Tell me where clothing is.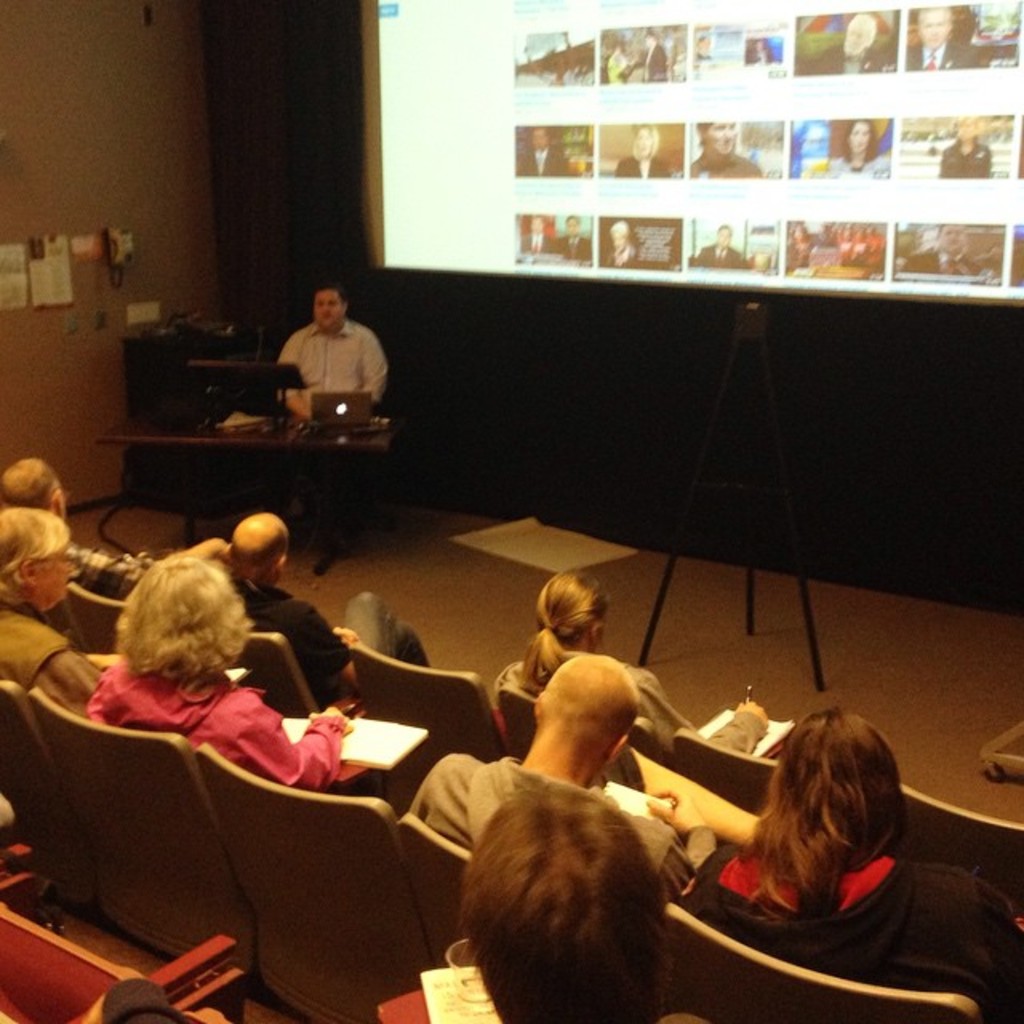
clothing is at <region>664, 840, 1022, 1022</region>.
